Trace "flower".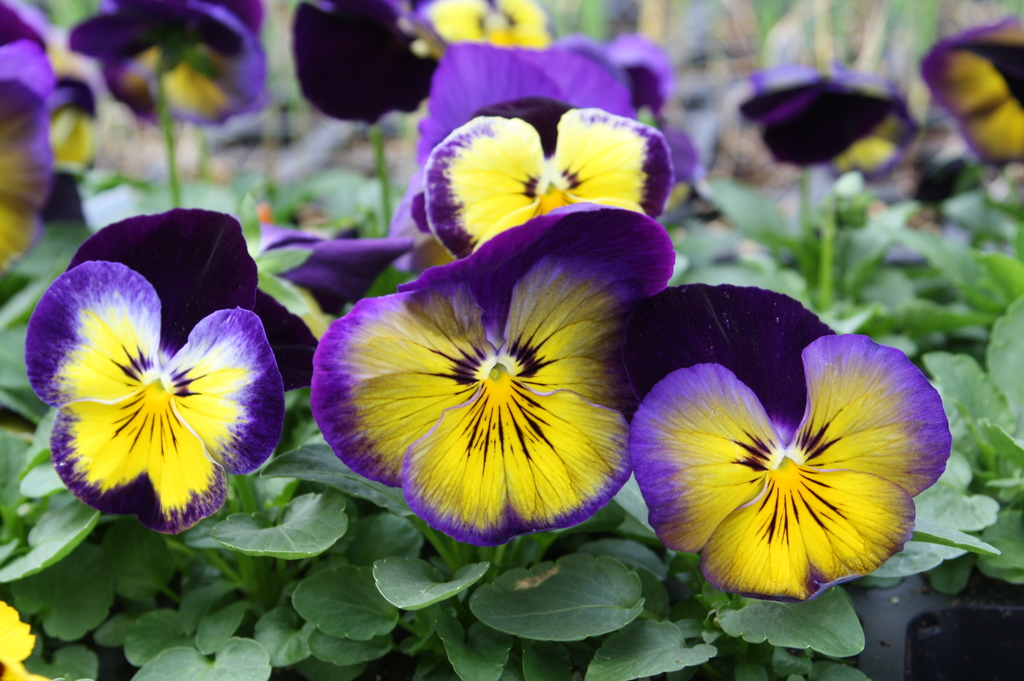
Traced to left=61, top=0, right=261, bottom=126.
